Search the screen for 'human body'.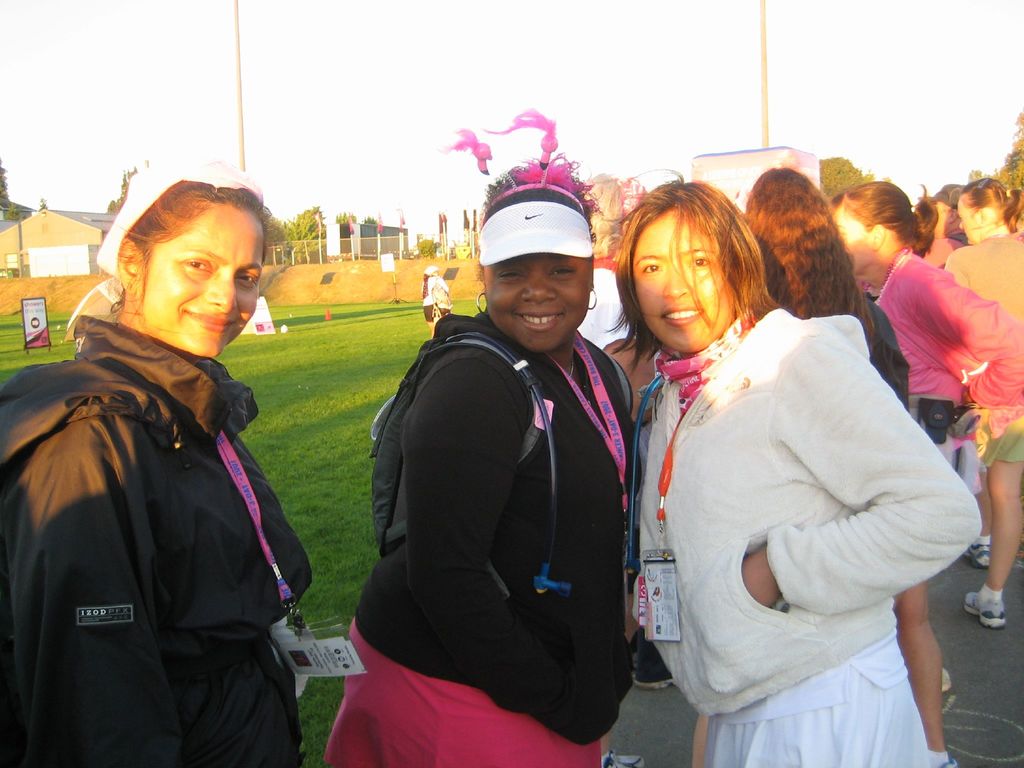
Found at {"x1": 0, "y1": 162, "x2": 310, "y2": 767}.
